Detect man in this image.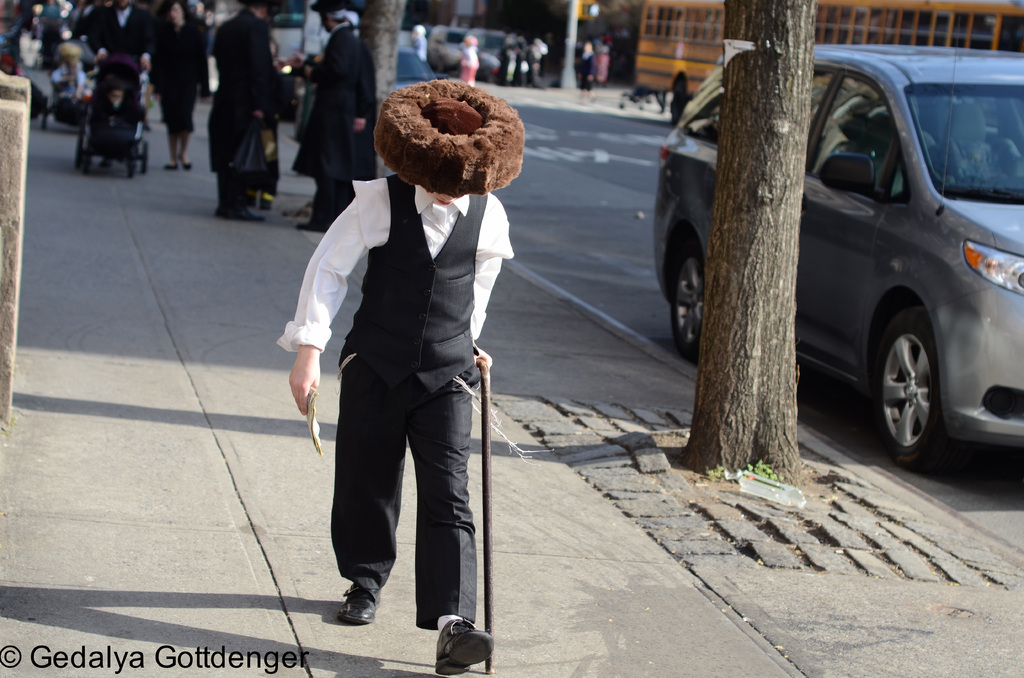
Detection: l=287, t=36, r=525, b=647.
